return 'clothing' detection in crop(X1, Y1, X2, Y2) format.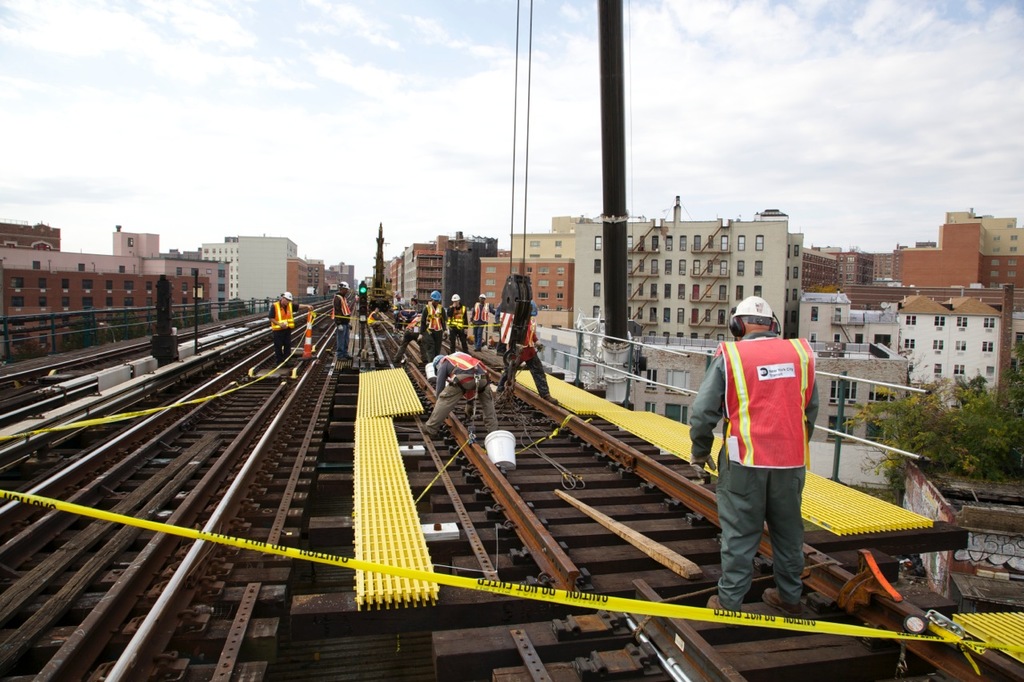
crop(488, 300, 549, 421).
